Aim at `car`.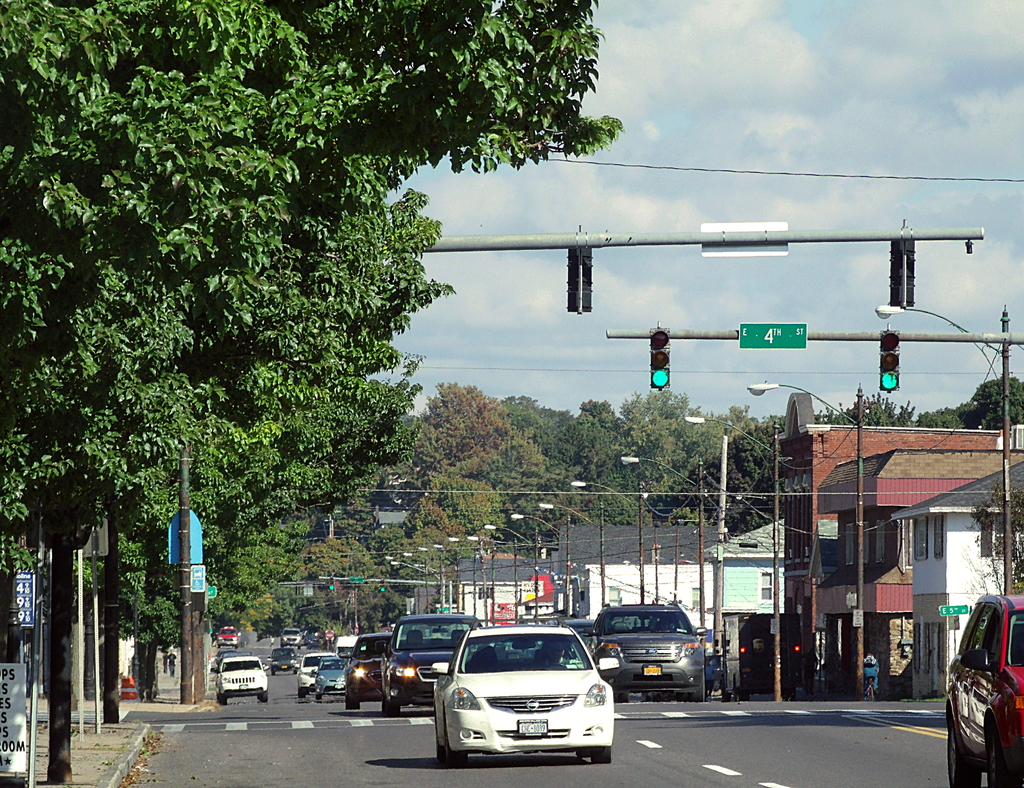
Aimed at region(219, 628, 243, 645).
